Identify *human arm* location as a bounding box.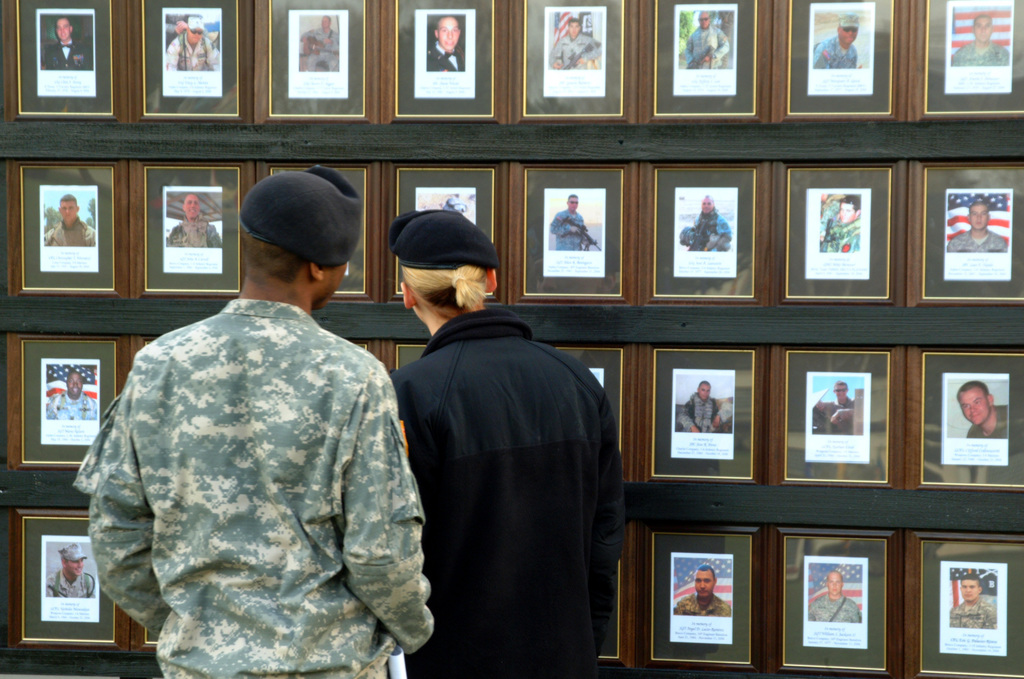
{"left": 547, "top": 211, "right": 580, "bottom": 236}.
